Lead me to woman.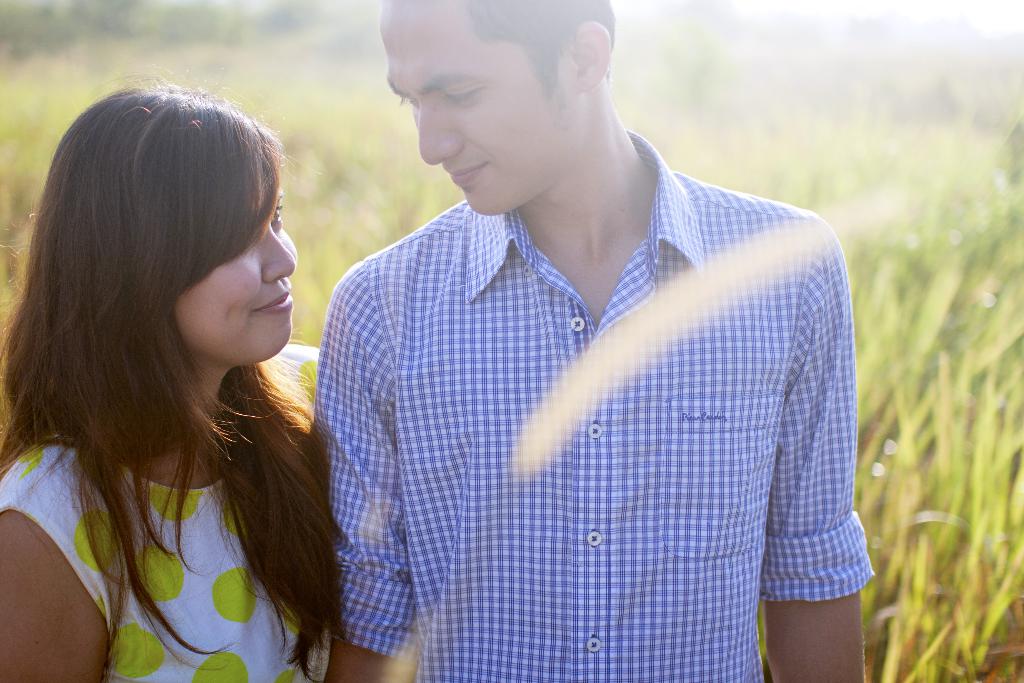
Lead to [left=0, top=69, right=387, bottom=682].
